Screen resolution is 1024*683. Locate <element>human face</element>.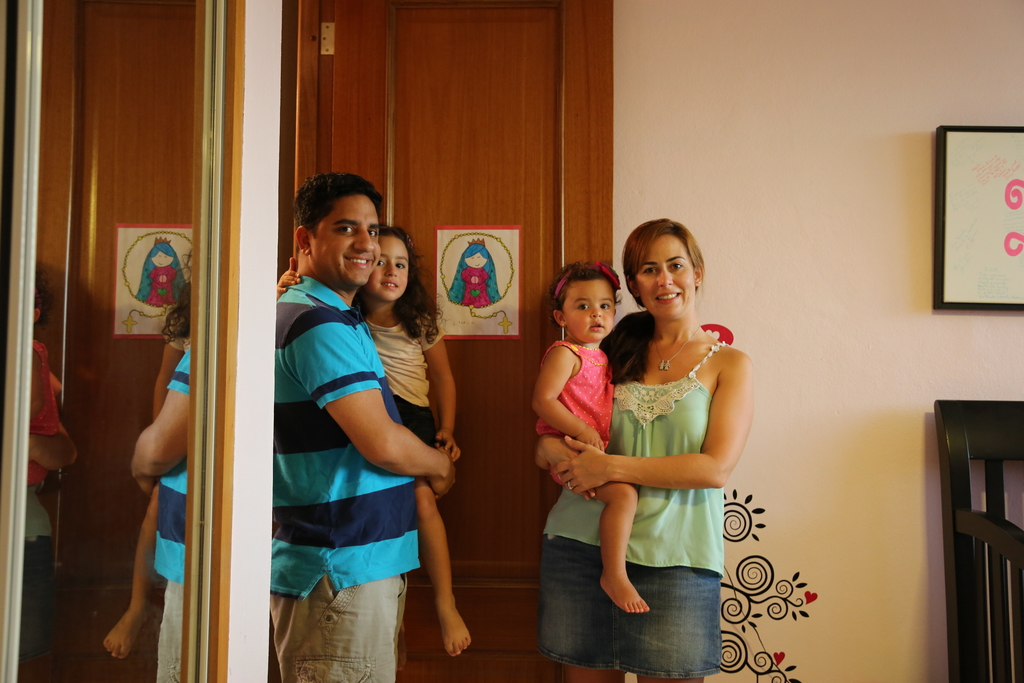
(left=368, top=233, right=408, bottom=297).
